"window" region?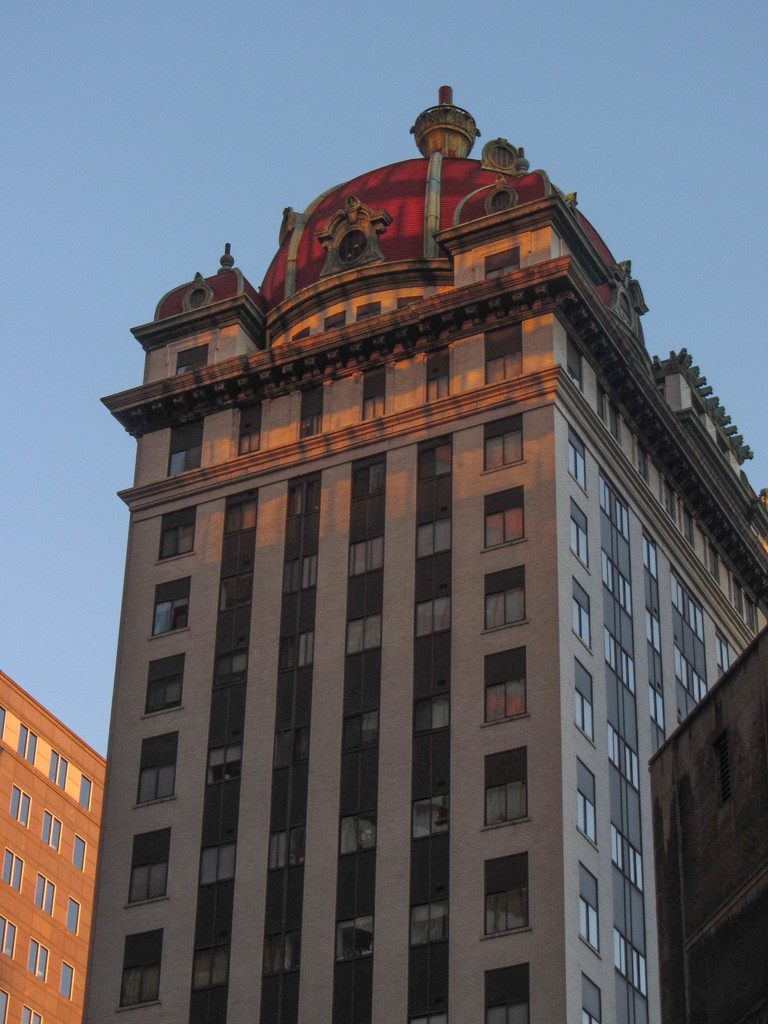
(479,641,527,734)
